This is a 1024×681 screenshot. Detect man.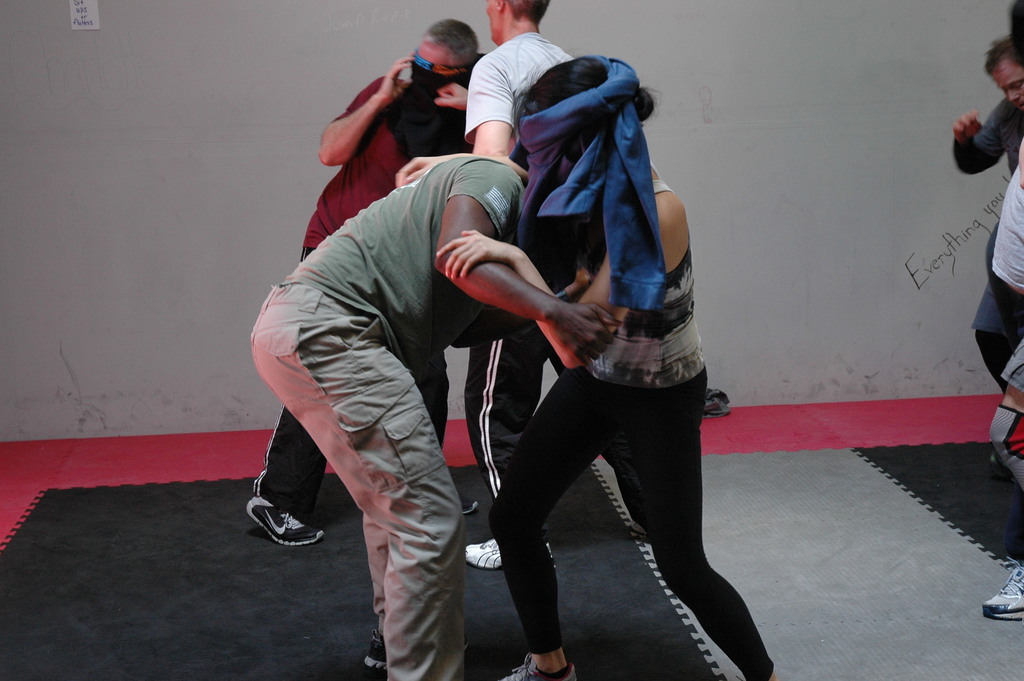
pyautogui.locateOnScreen(391, 0, 579, 569).
